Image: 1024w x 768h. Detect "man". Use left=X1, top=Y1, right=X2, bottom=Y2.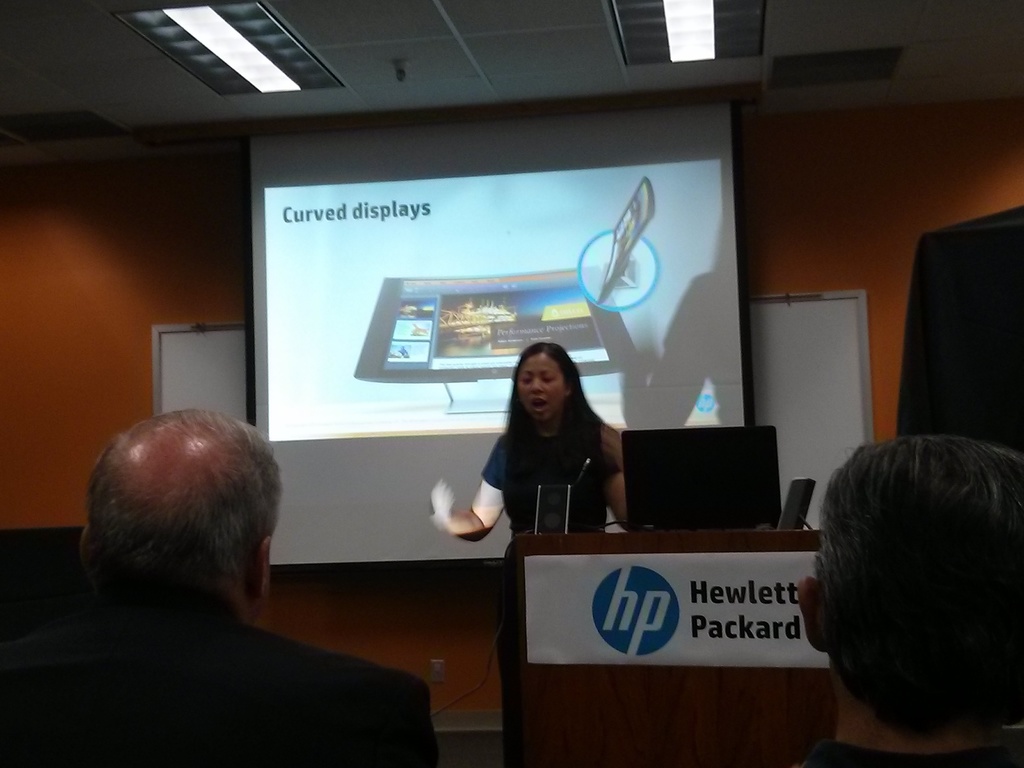
left=0, top=410, right=449, bottom=767.
